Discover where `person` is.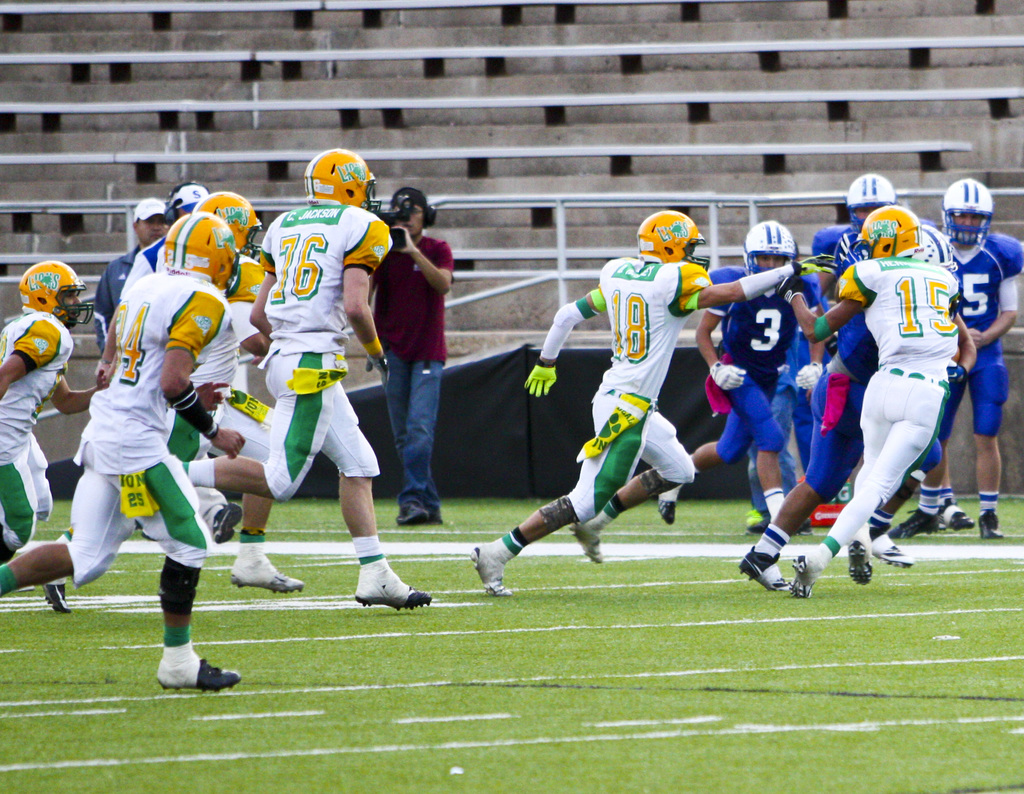
Discovered at 223:251:316:595.
